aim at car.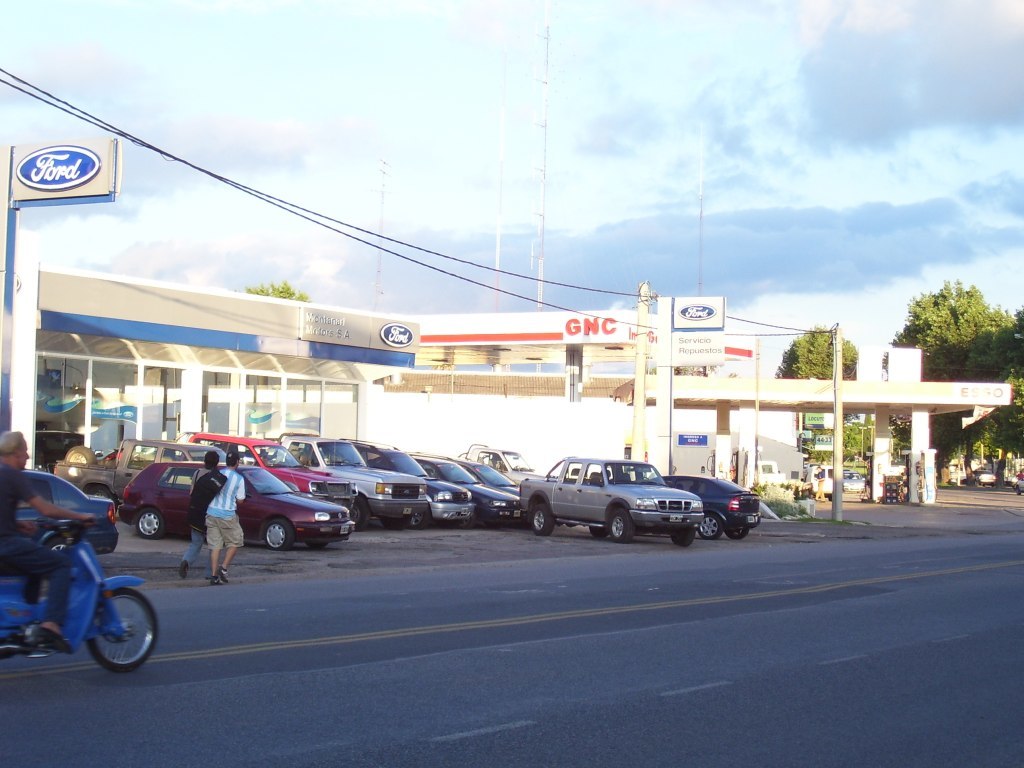
Aimed at Rect(806, 463, 839, 495).
